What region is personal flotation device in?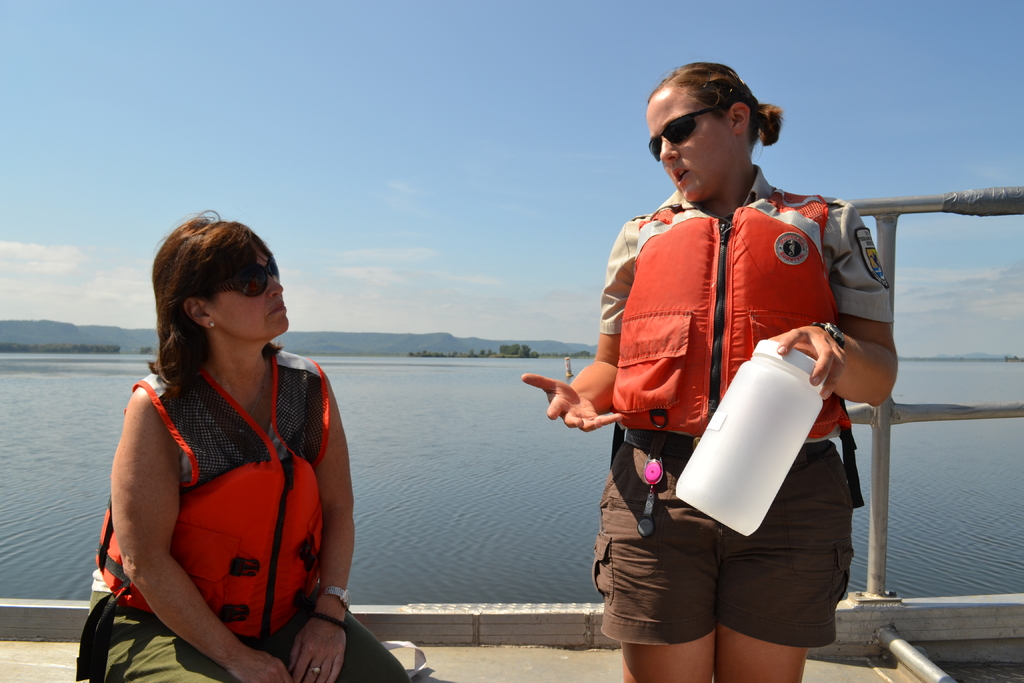
[x1=77, y1=350, x2=330, y2=661].
